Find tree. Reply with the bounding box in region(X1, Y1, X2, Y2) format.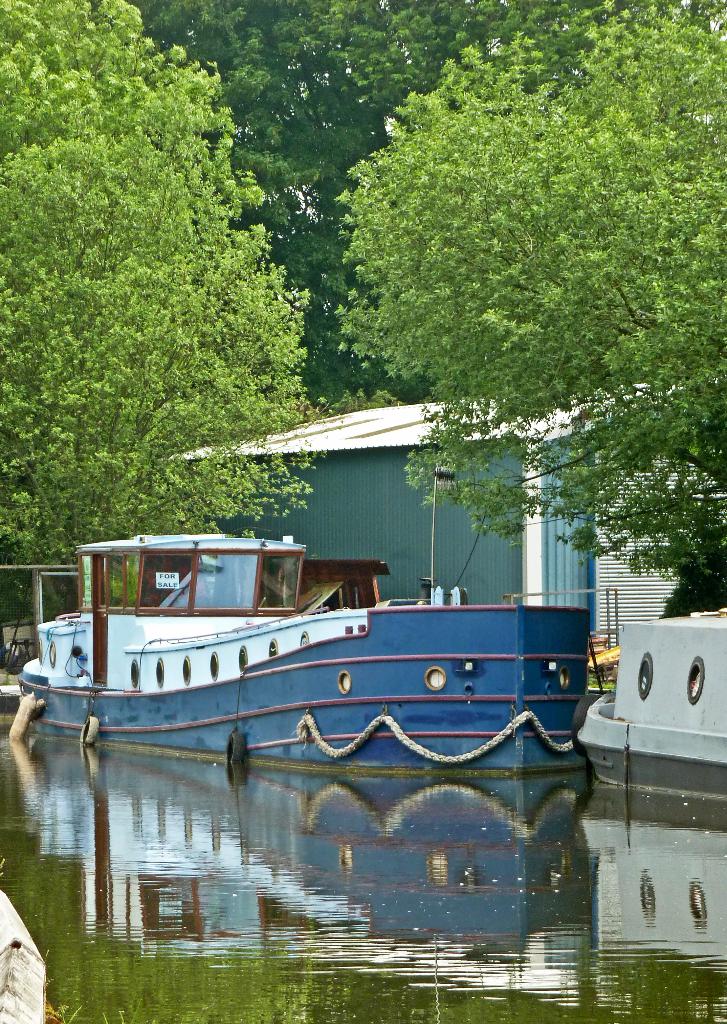
region(335, 0, 685, 305).
